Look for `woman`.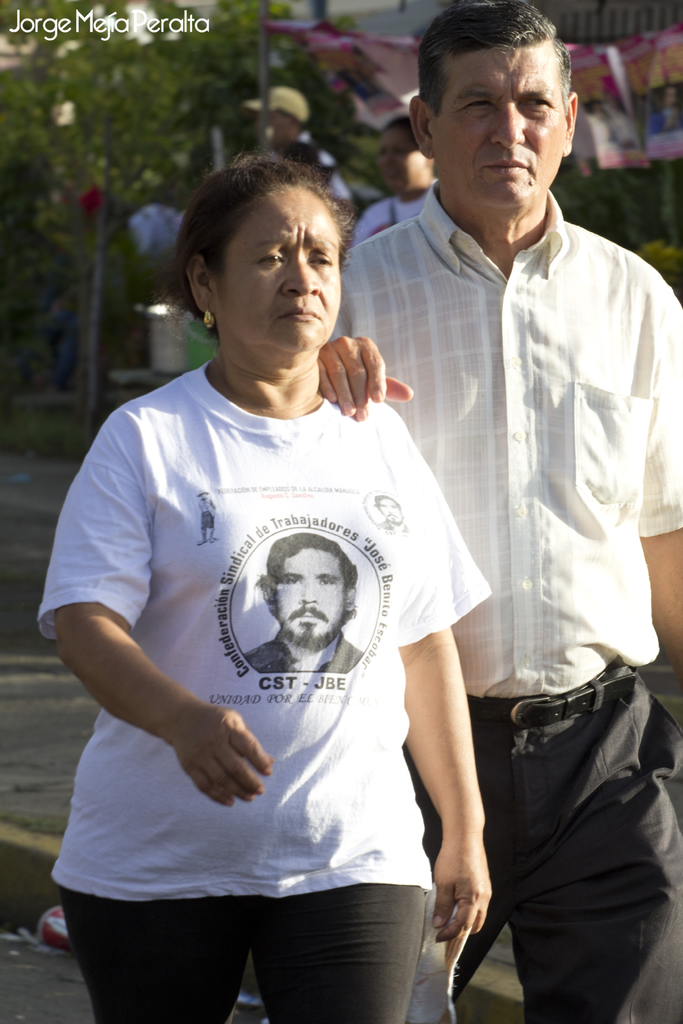
Found: (x1=62, y1=162, x2=531, y2=1016).
